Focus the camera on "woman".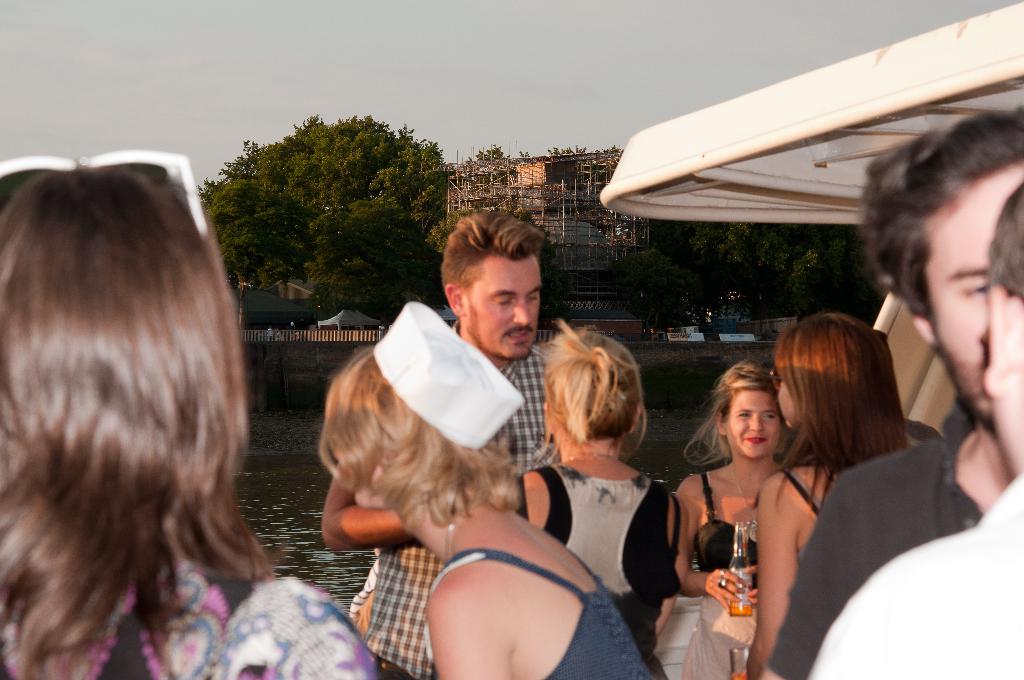
Focus region: 289/295/614/654.
